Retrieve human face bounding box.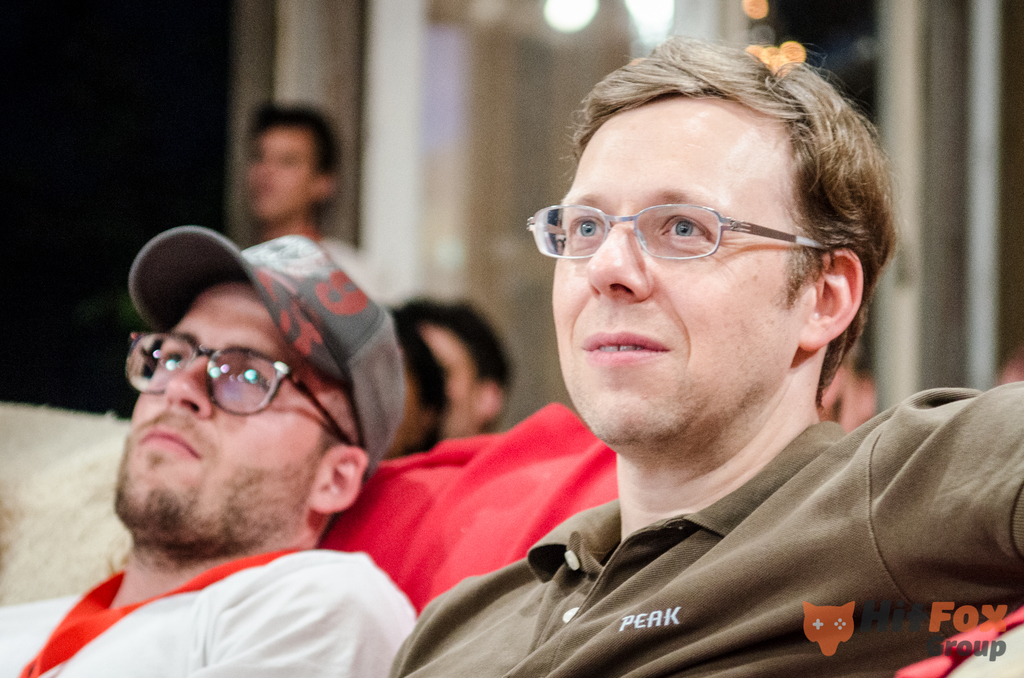
Bounding box: rect(543, 87, 832, 419).
